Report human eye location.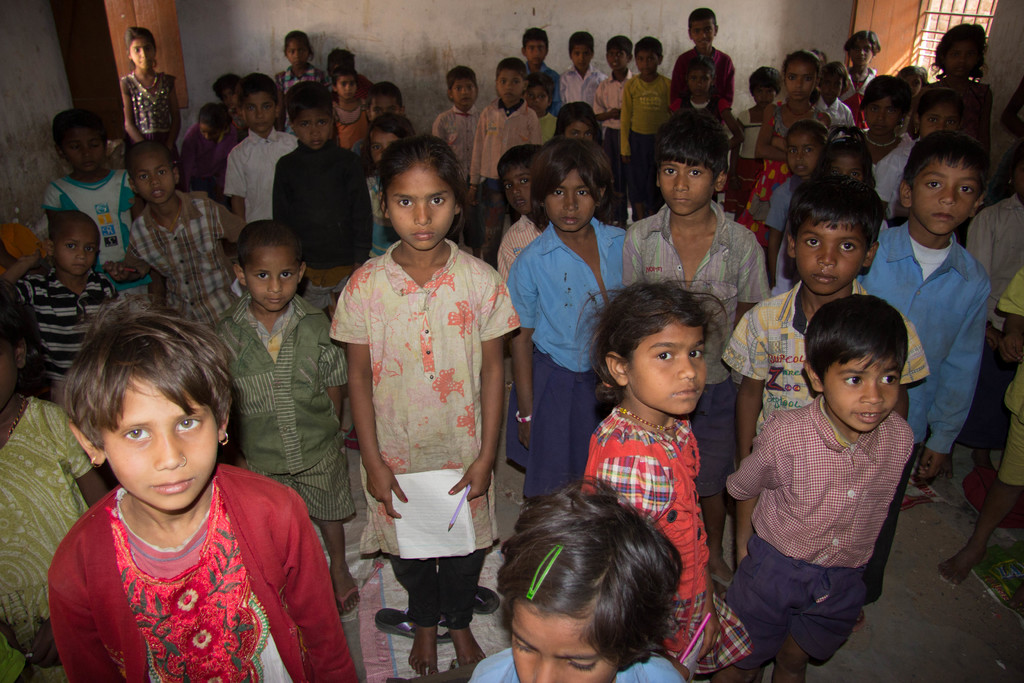
Report: box(527, 45, 532, 51).
